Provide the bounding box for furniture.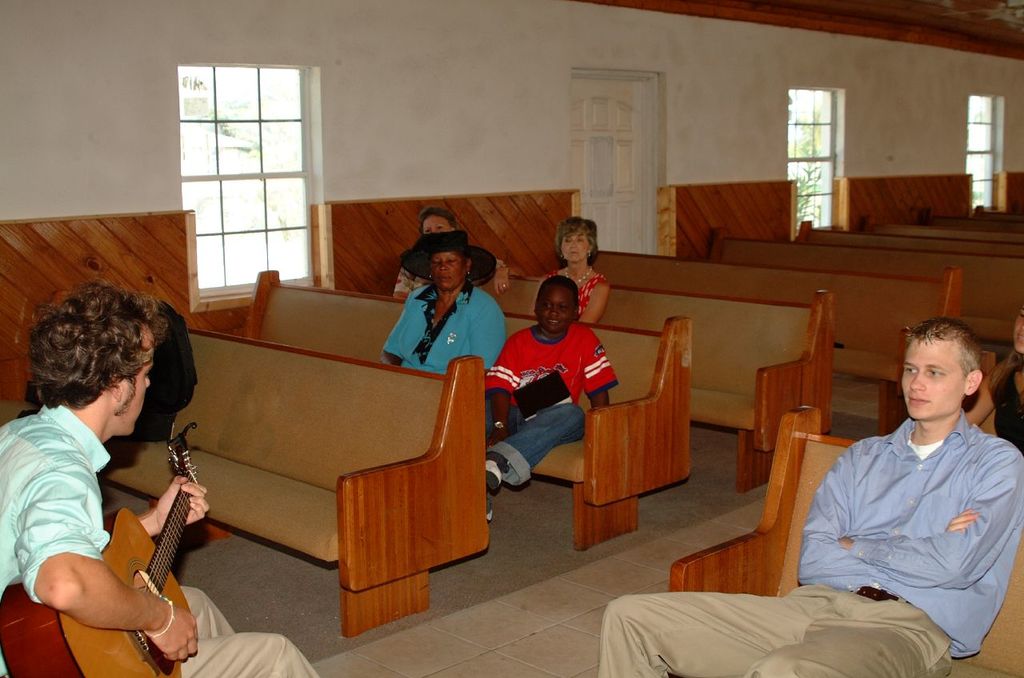
[x1=665, y1=401, x2=1023, y2=677].
